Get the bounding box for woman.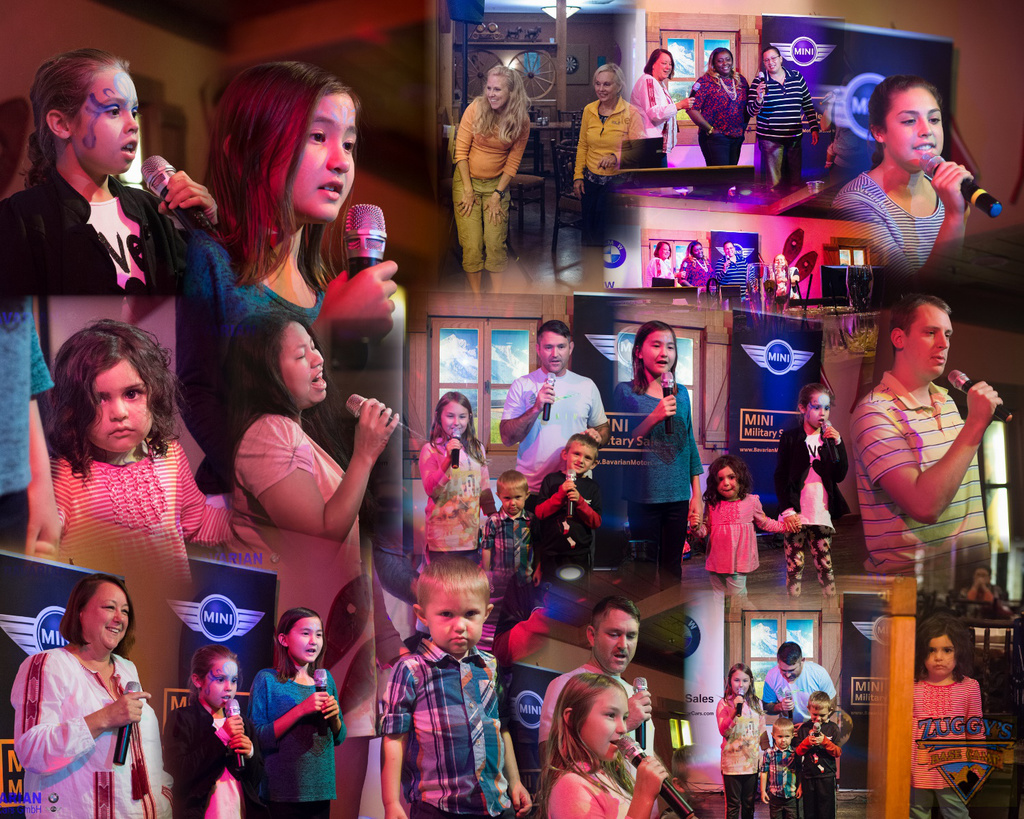
{"left": 12, "top": 570, "right": 149, "bottom": 818}.
